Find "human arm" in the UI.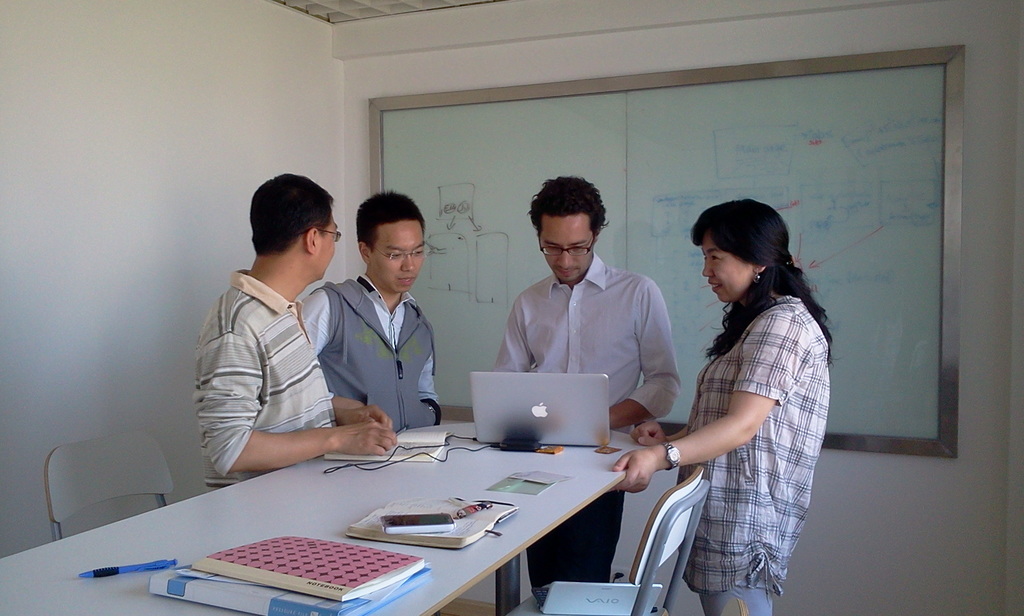
UI element at pyautogui.locateOnScreen(492, 298, 541, 376).
